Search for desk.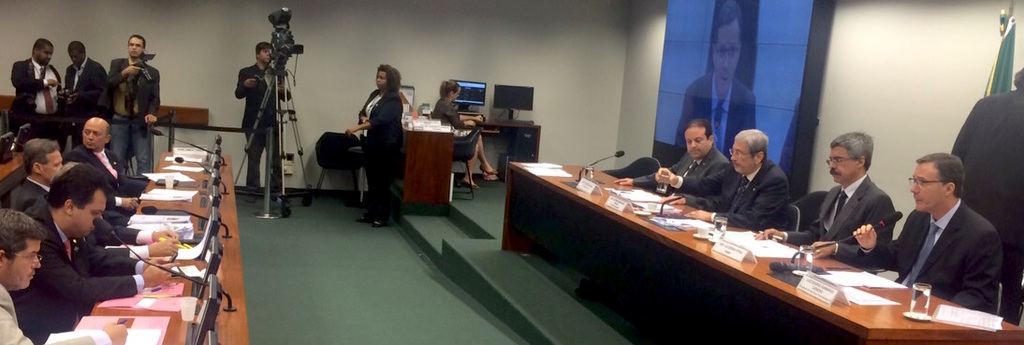
Found at BBox(506, 160, 1021, 344).
